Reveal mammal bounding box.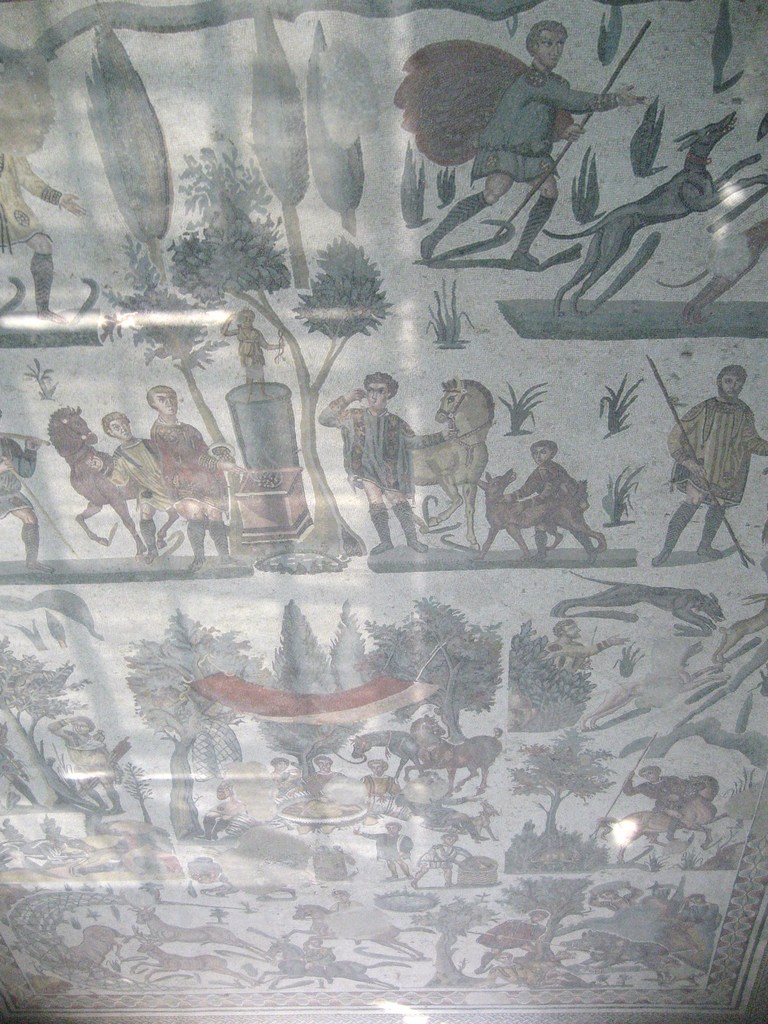
Revealed: crop(422, 22, 639, 269).
